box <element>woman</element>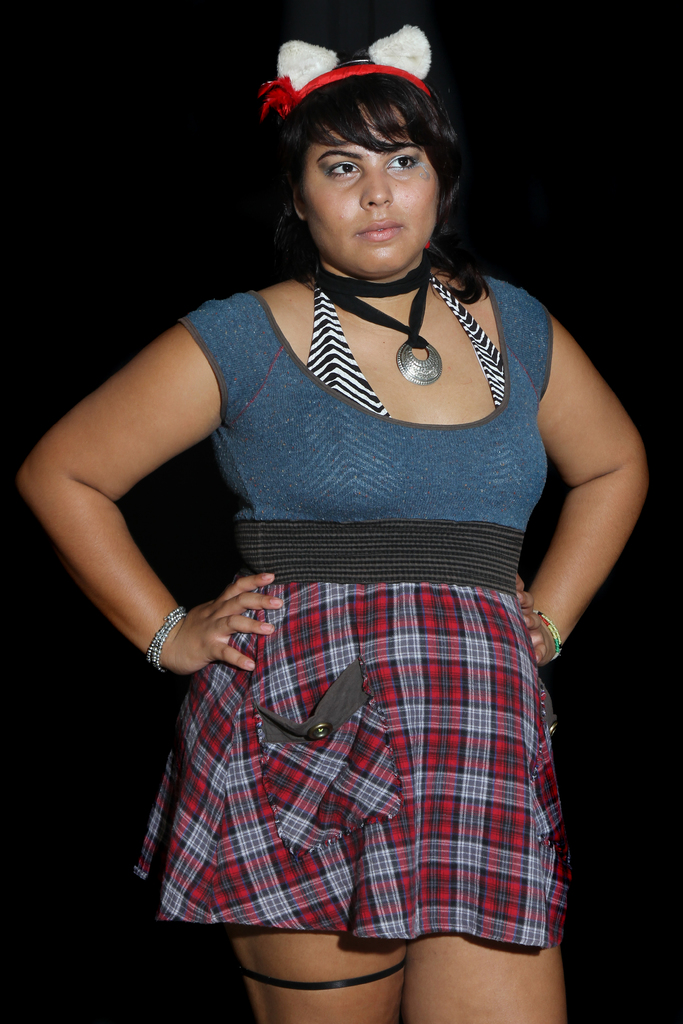
<region>62, 28, 645, 1023</region>
